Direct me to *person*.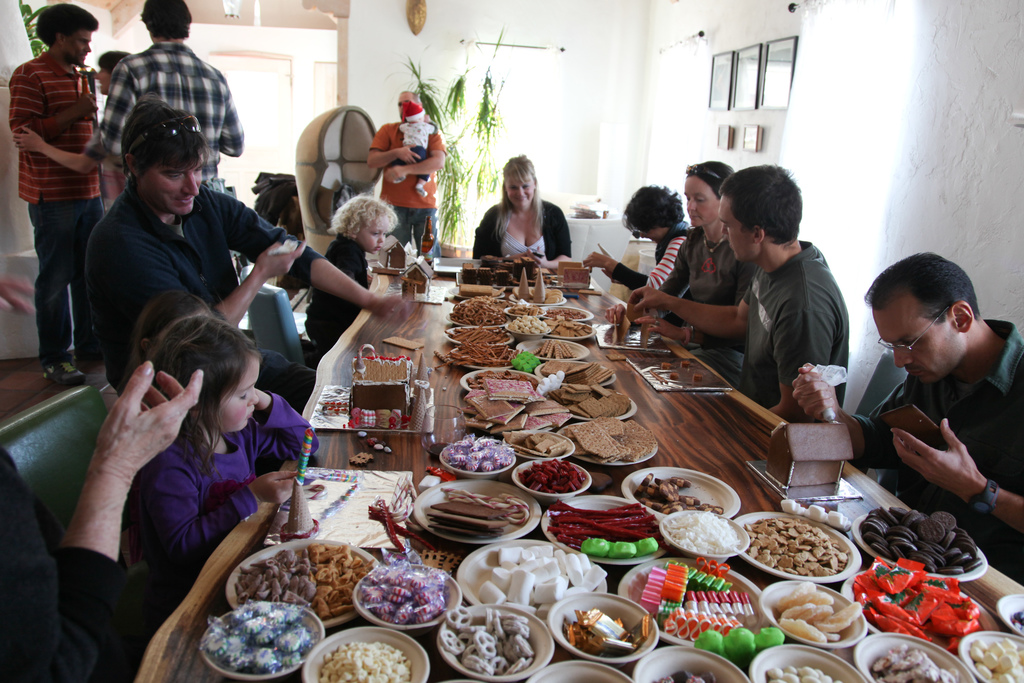
Direction: [x1=596, y1=160, x2=754, y2=358].
